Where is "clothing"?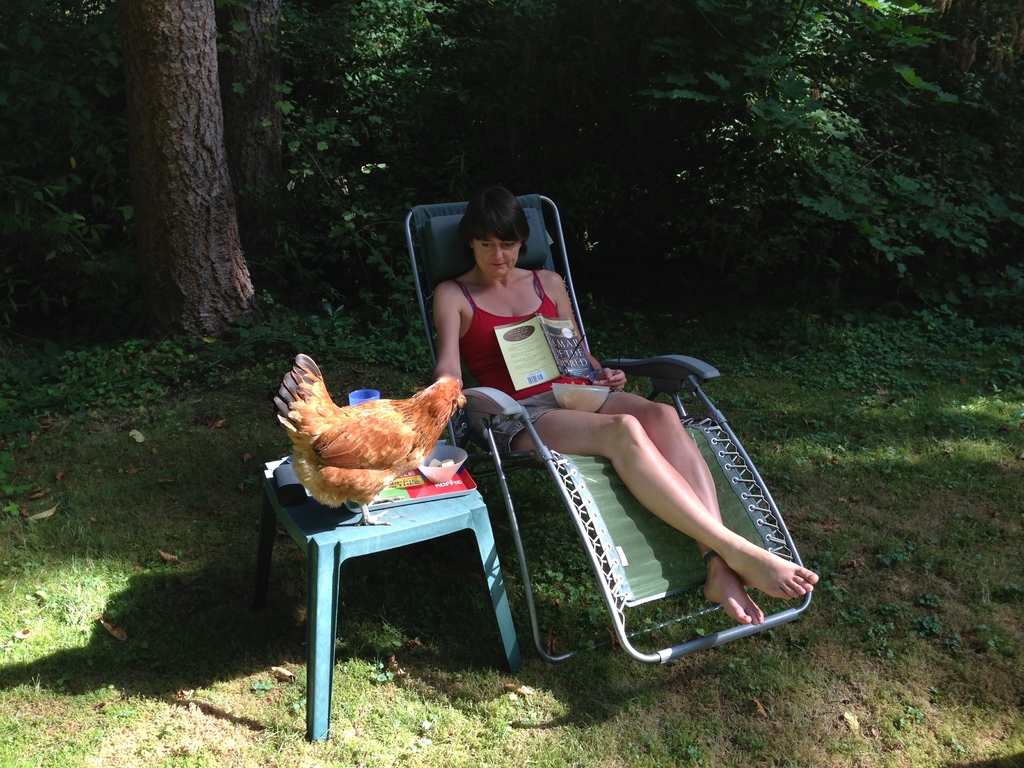
(x1=438, y1=261, x2=637, y2=469).
